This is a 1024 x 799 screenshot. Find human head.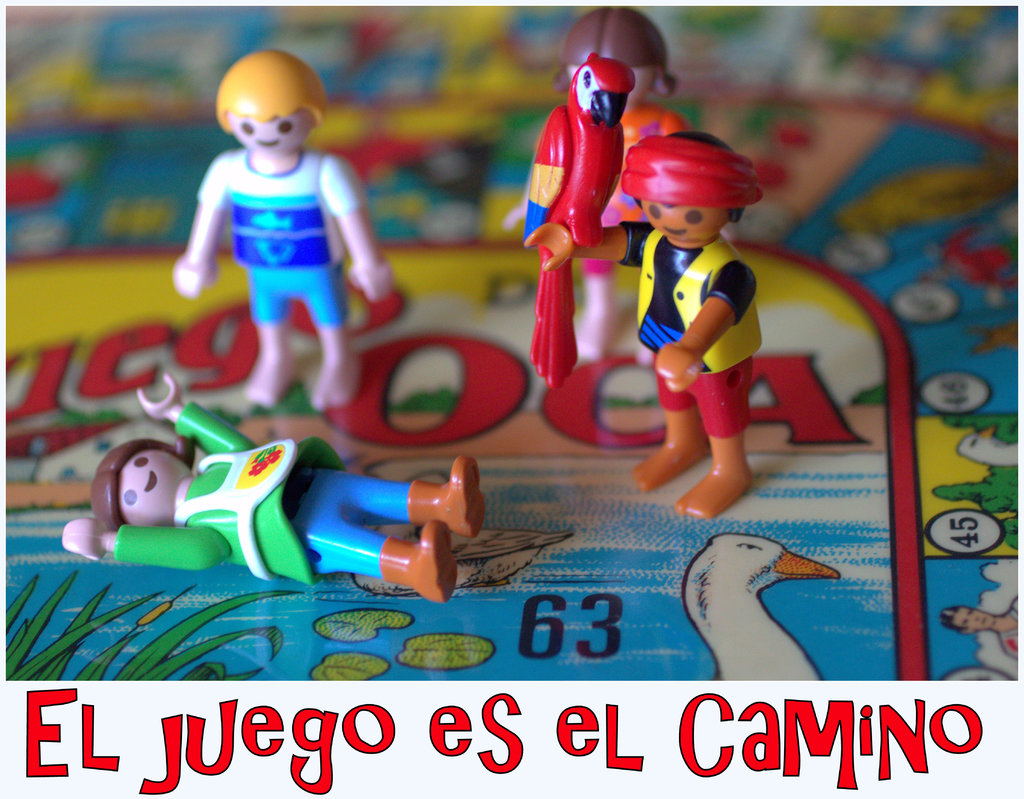
Bounding box: rect(937, 602, 993, 631).
